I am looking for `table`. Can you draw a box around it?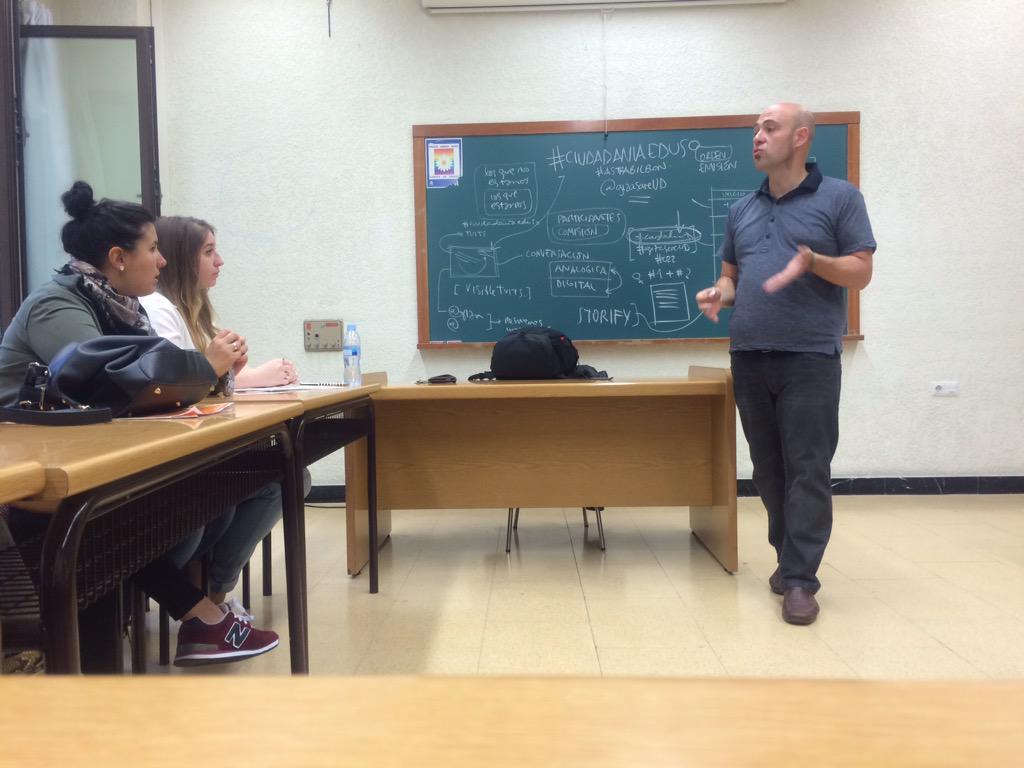
Sure, the bounding box is (left=0, top=445, right=47, bottom=507).
